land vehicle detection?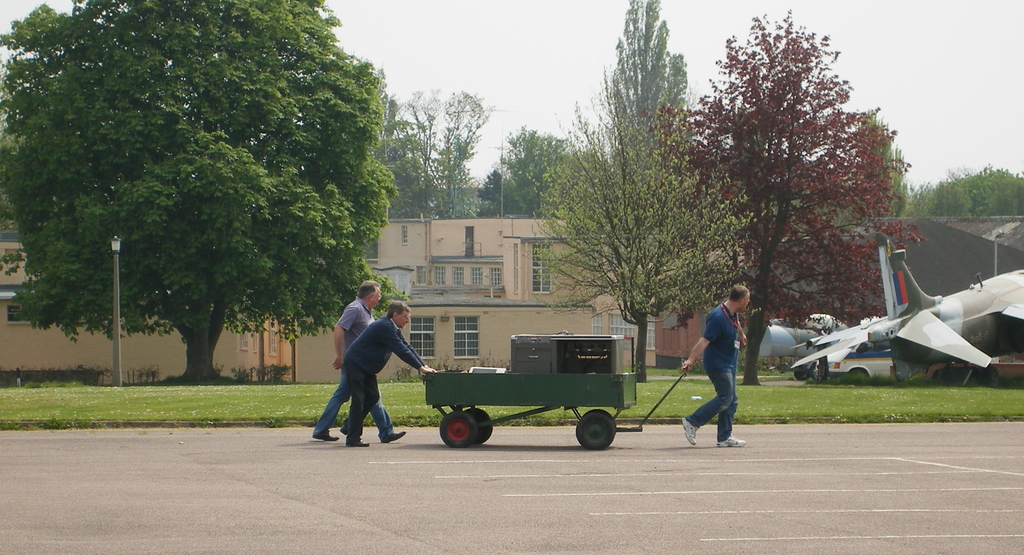
<region>414, 326, 651, 441</region>
